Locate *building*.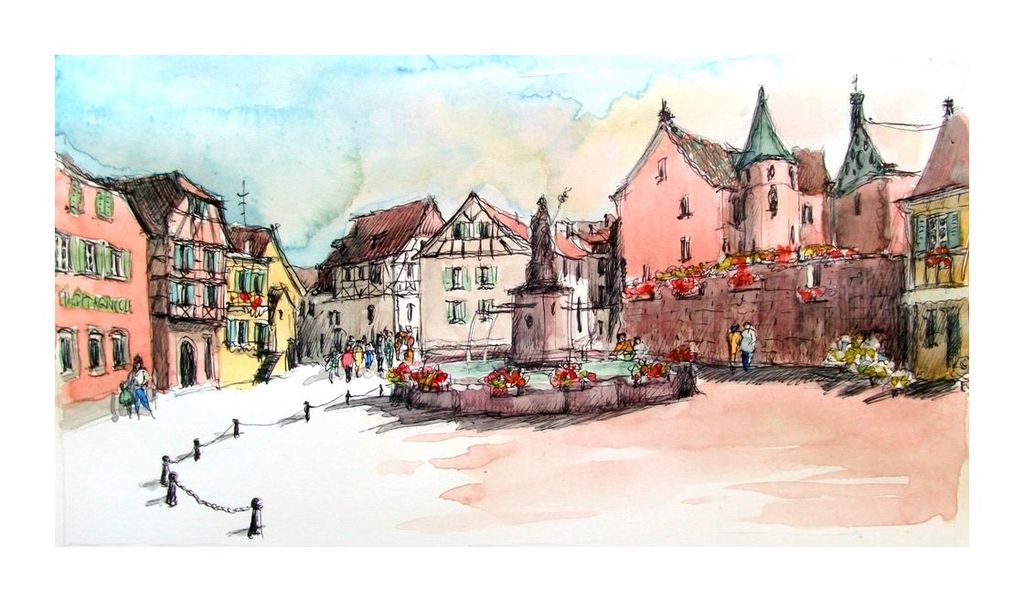
Bounding box: 124/173/229/391.
